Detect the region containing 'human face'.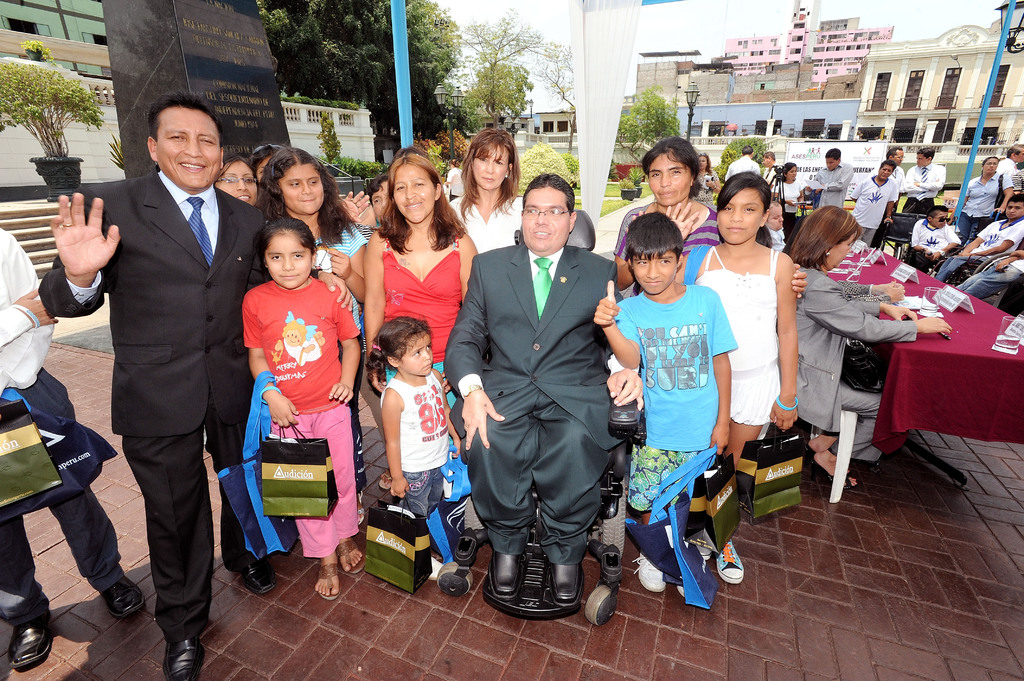
l=281, t=166, r=323, b=214.
